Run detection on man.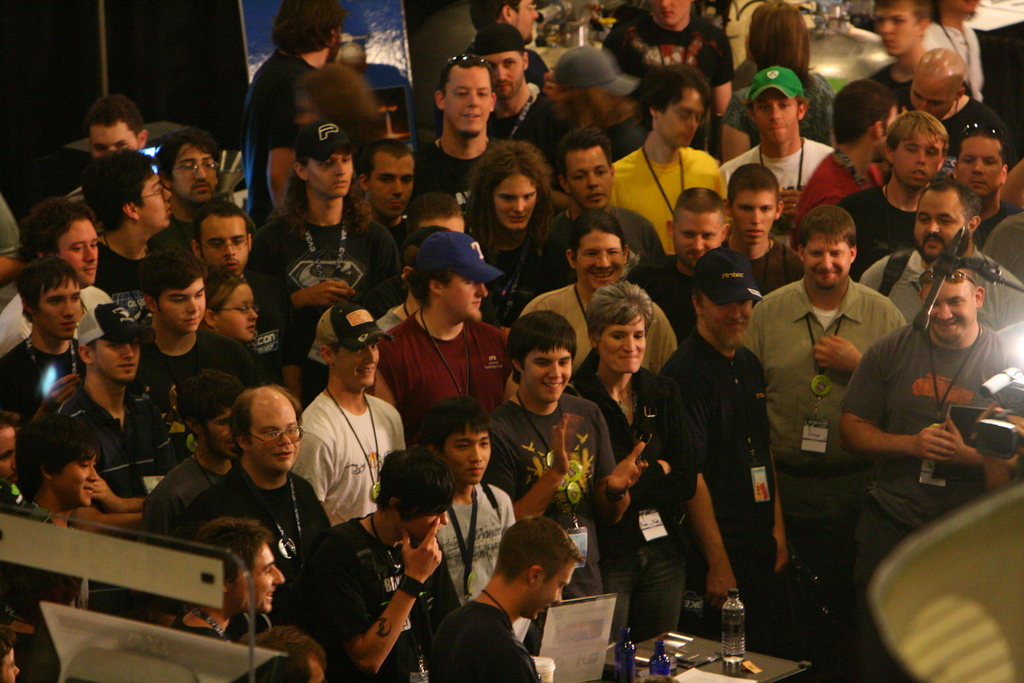
Result: left=481, top=313, right=647, bottom=529.
